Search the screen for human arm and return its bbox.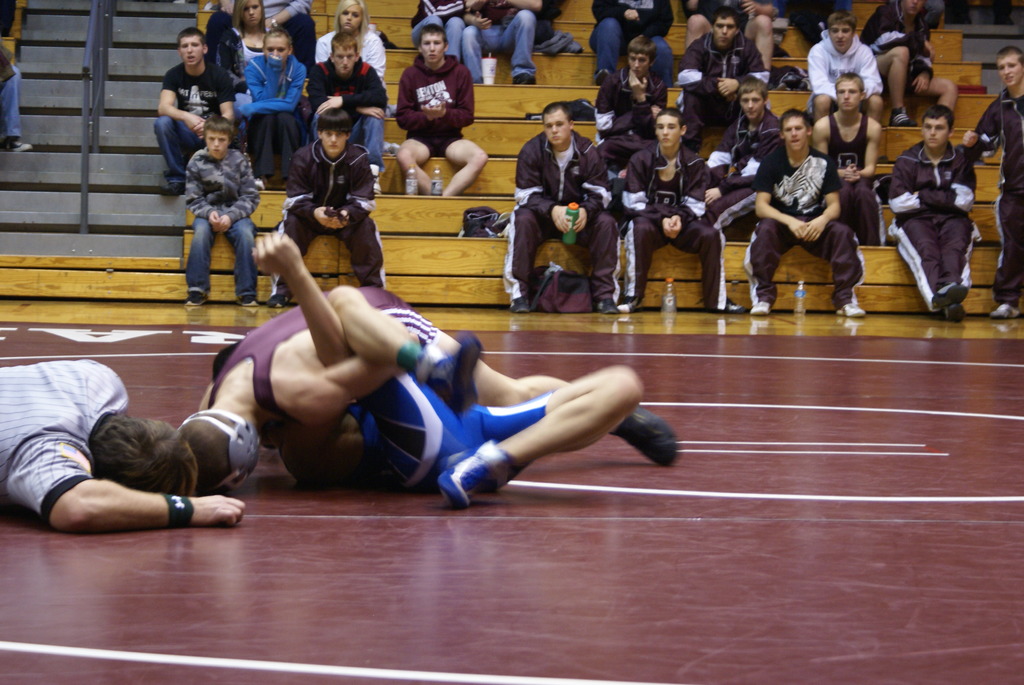
Found: (left=634, top=66, right=650, bottom=116).
